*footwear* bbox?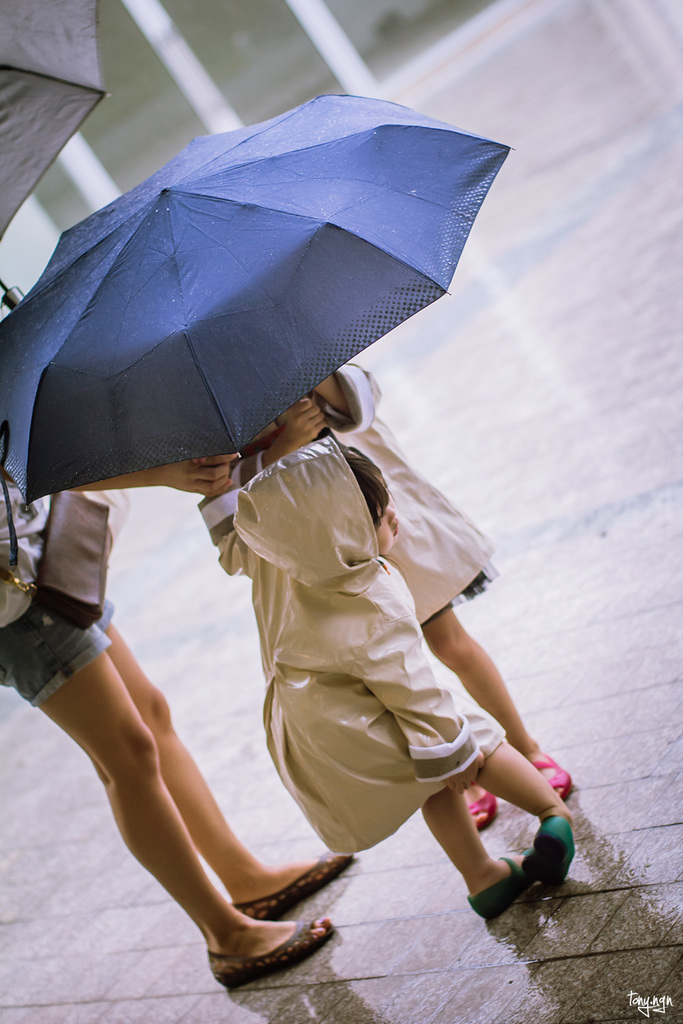
(525, 743, 568, 803)
